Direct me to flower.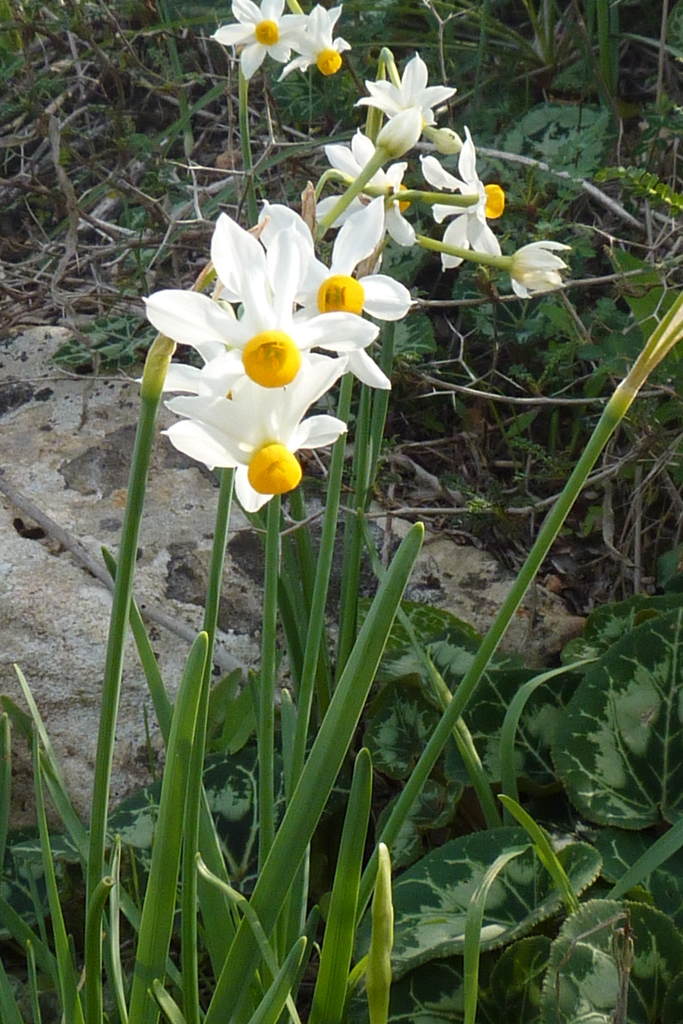
Direction: <bbox>206, 0, 308, 79</bbox>.
